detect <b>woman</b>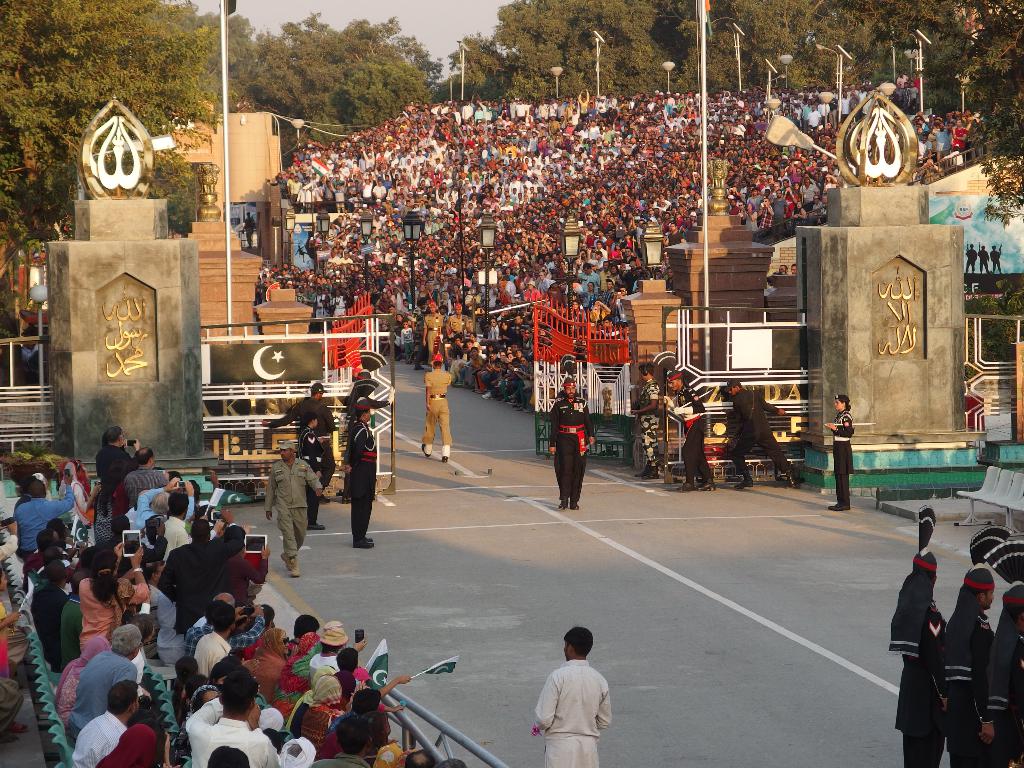
<box>92,719,159,767</box>
